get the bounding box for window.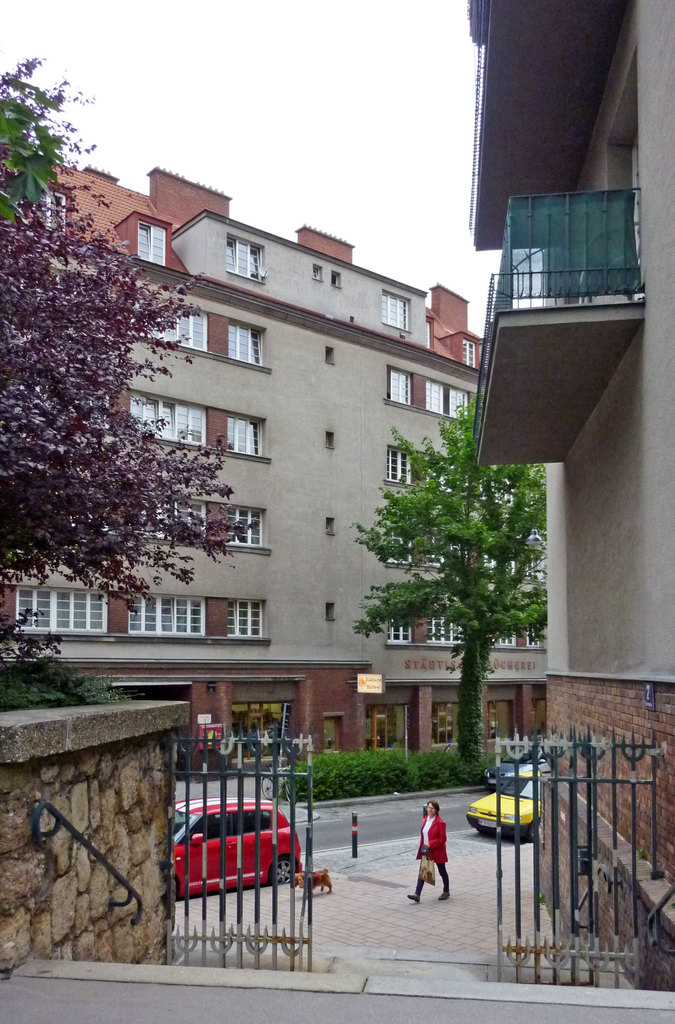
pyautogui.locateOnScreen(357, 706, 404, 752).
